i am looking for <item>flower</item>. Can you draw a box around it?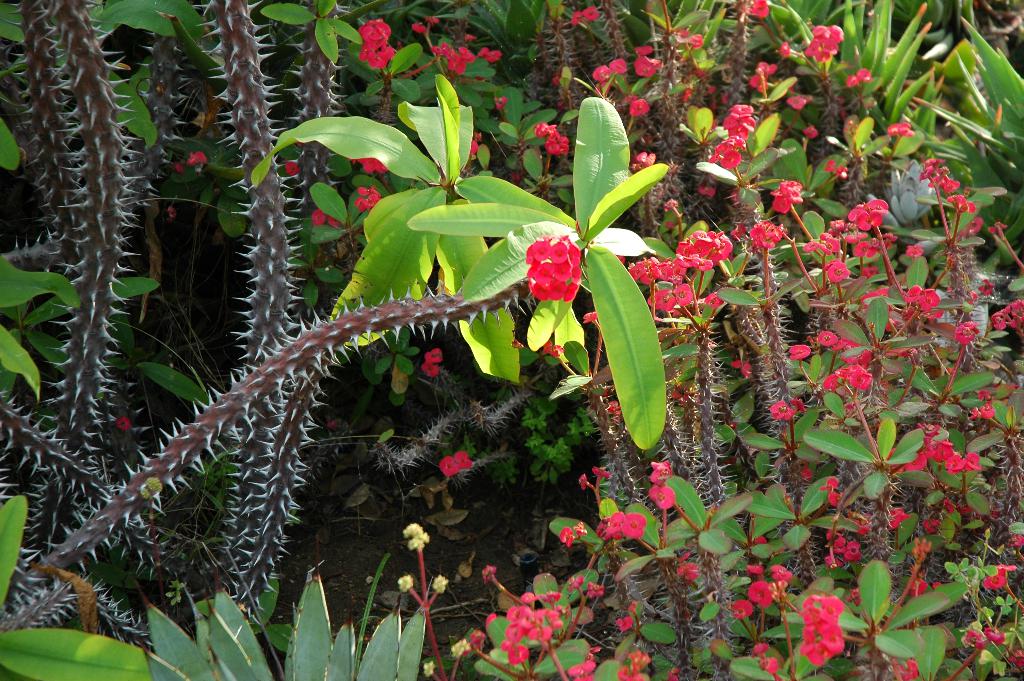
Sure, the bounding box is [905,288,936,304].
